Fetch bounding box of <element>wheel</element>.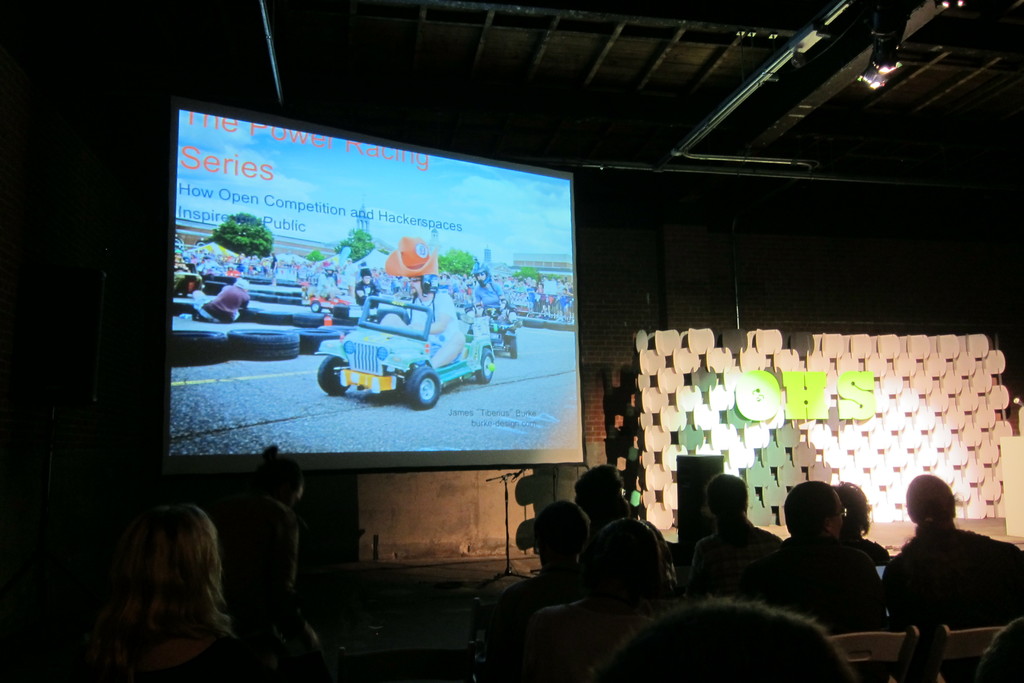
Bbox: {"left": 294, "top": 327, "right": 342, "bottom": 354}.
